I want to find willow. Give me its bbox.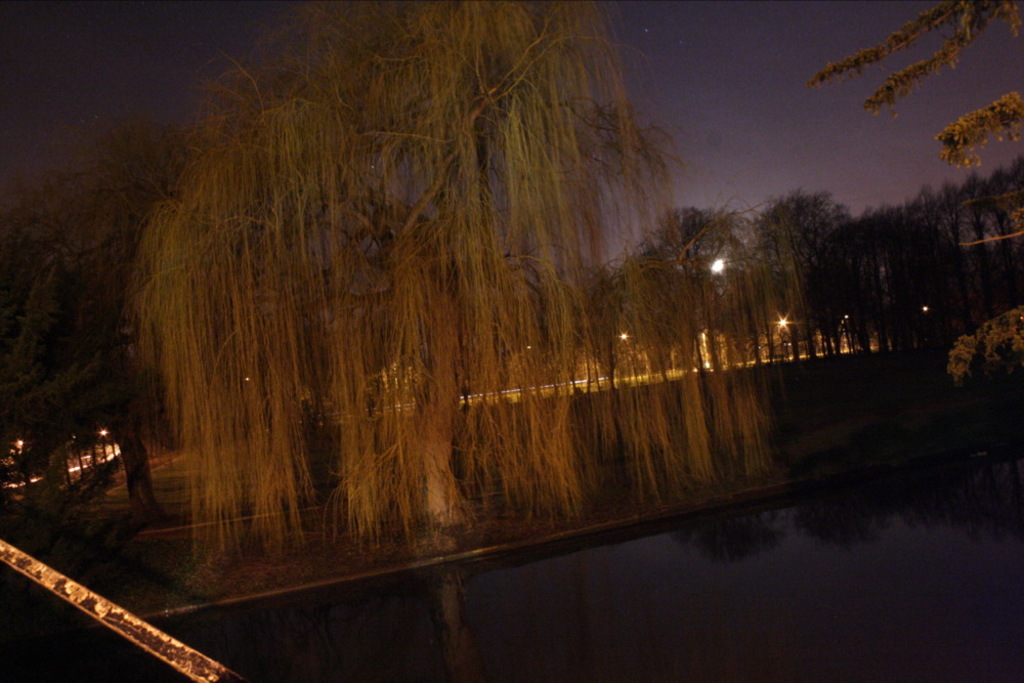
(801, 0, 1023, 169).
